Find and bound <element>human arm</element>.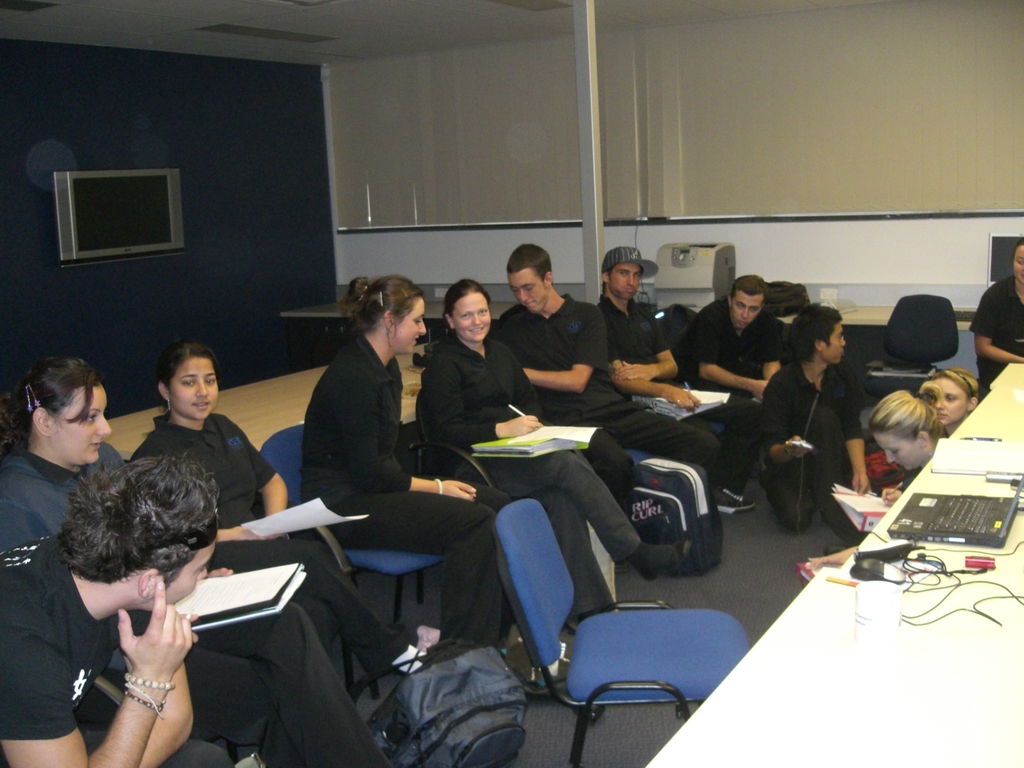
Bound: bbox(211, 521, 260, 546).
